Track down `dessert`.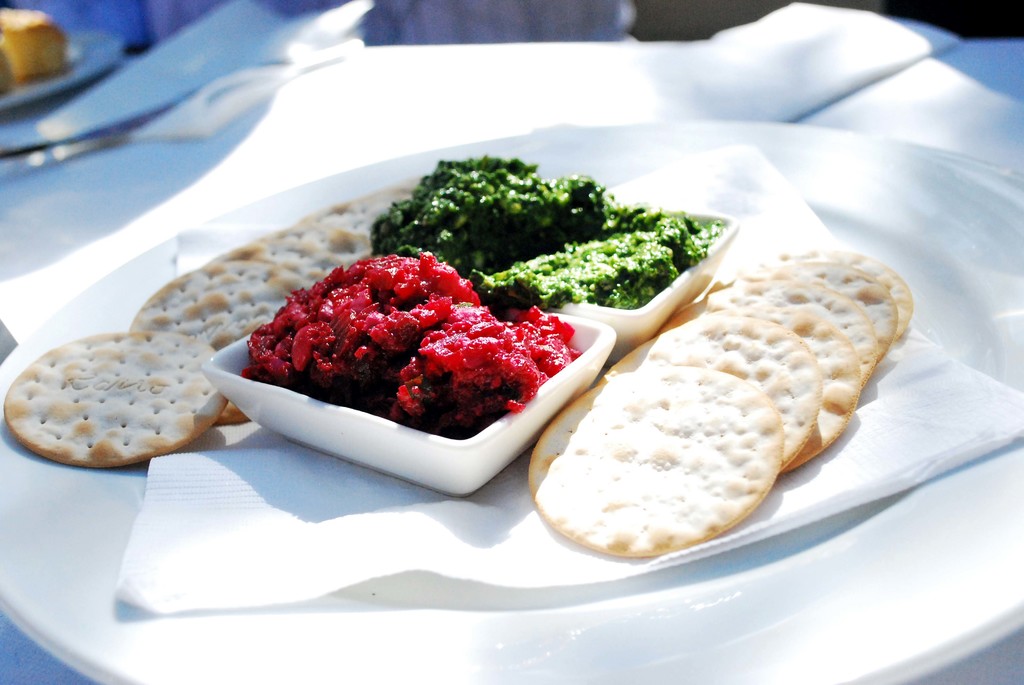
Tracked to box(705, 282, 883, 379).
